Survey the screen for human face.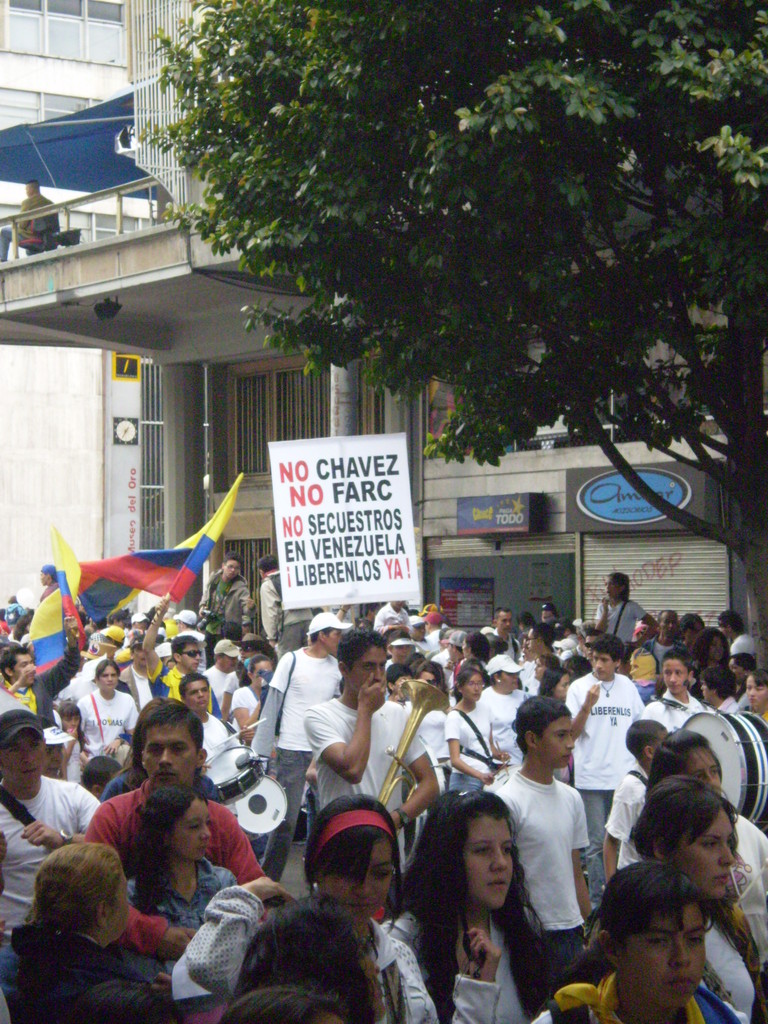
Survey found: left=0, top=724, right=44, bottom=787.
